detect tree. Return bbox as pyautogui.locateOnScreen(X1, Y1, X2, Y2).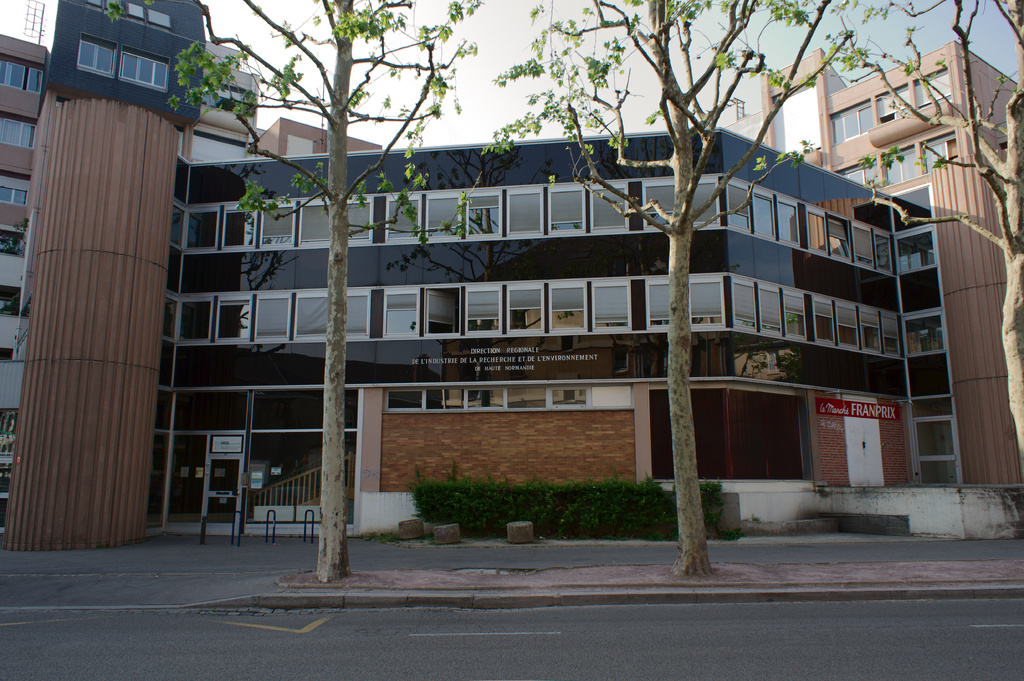
pyautogui.locateOnScreen(479, 0, 906, 579).
